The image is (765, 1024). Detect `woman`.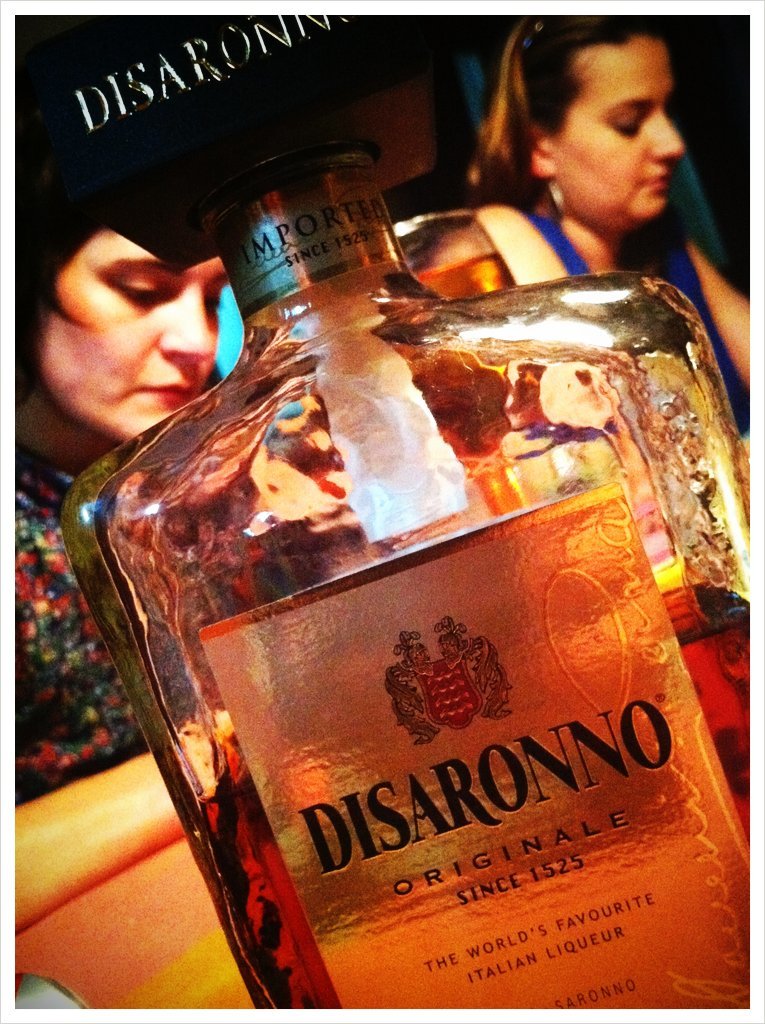
Detection: bbox(9, 217, 243, 806).
